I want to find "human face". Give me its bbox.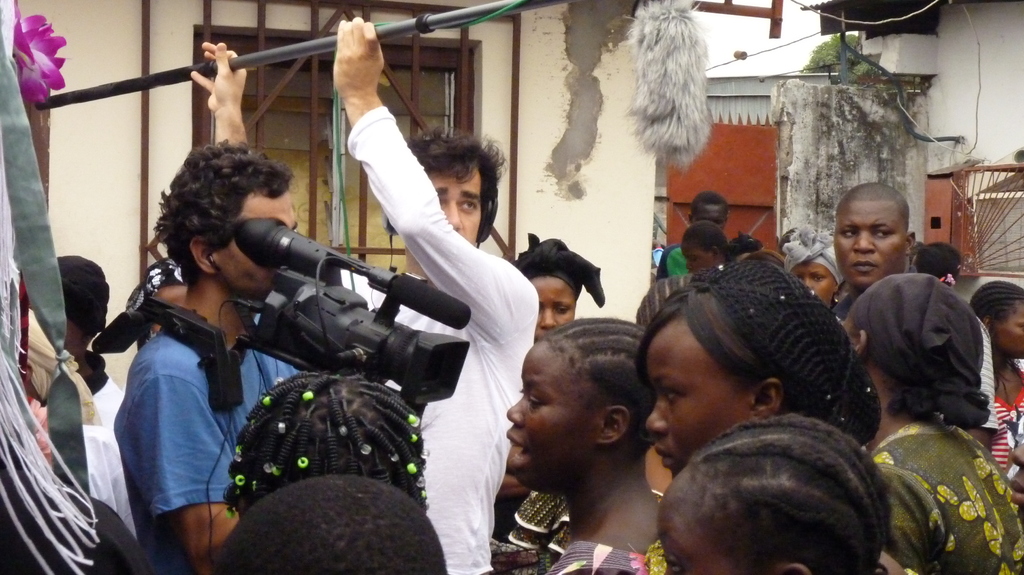
685:247:714:273.
